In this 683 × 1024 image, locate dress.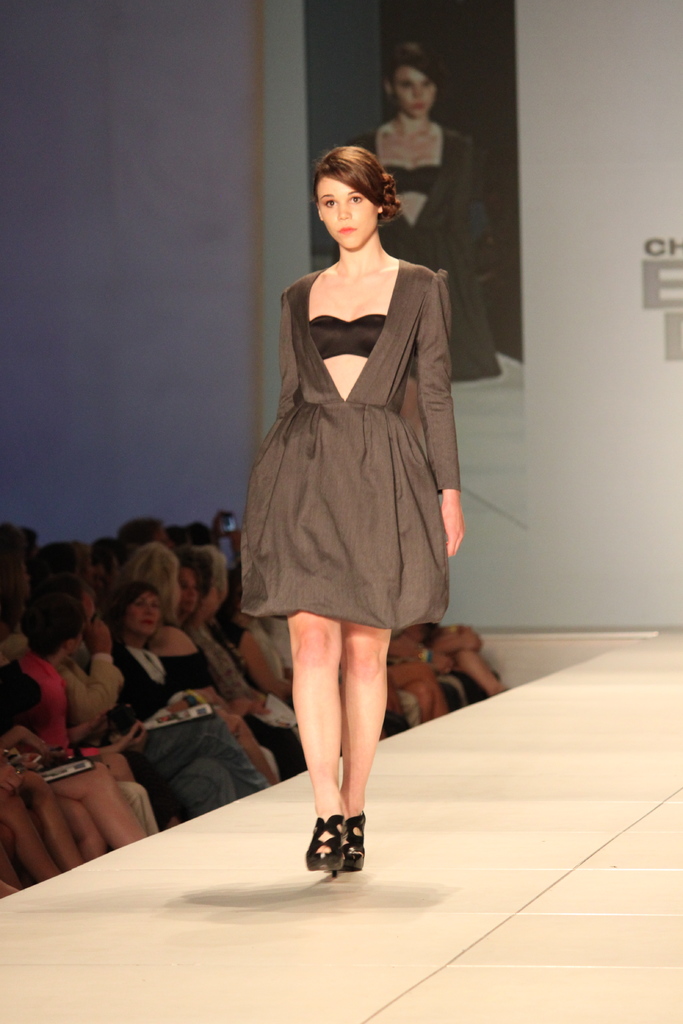
Bounding box: l=233, t=253, r=466, b=638.
